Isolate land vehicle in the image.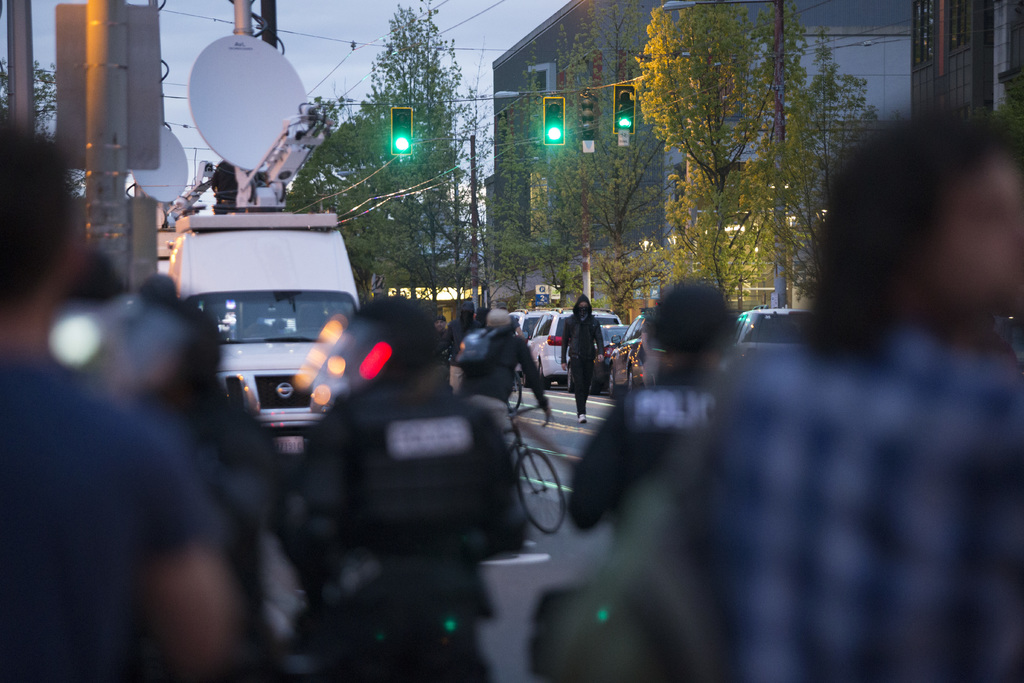
Isolated region: pyautogui.locateOnScreen(513, 306, 553, 342).
